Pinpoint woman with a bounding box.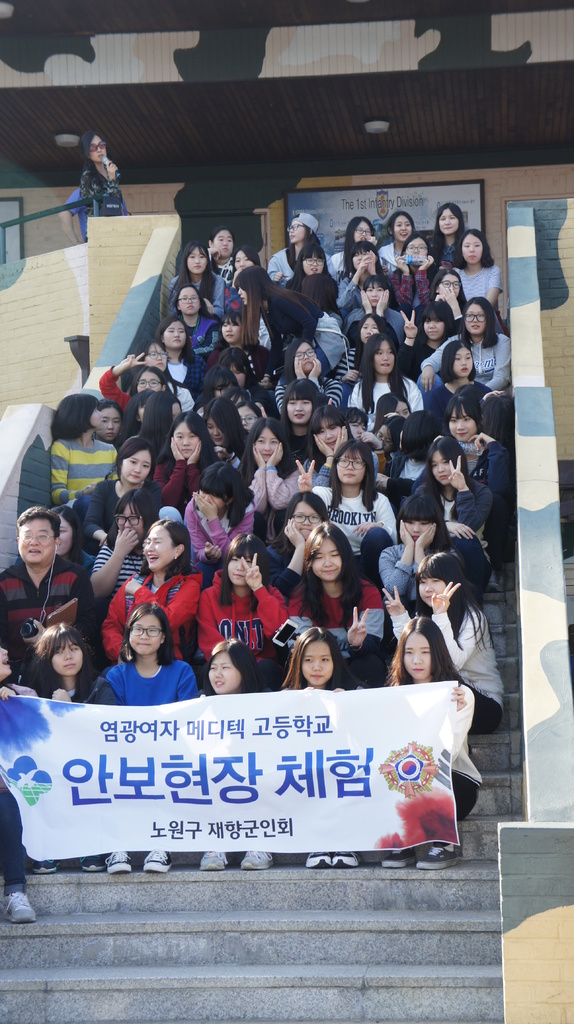
crop(0, 644, 42, 936).
